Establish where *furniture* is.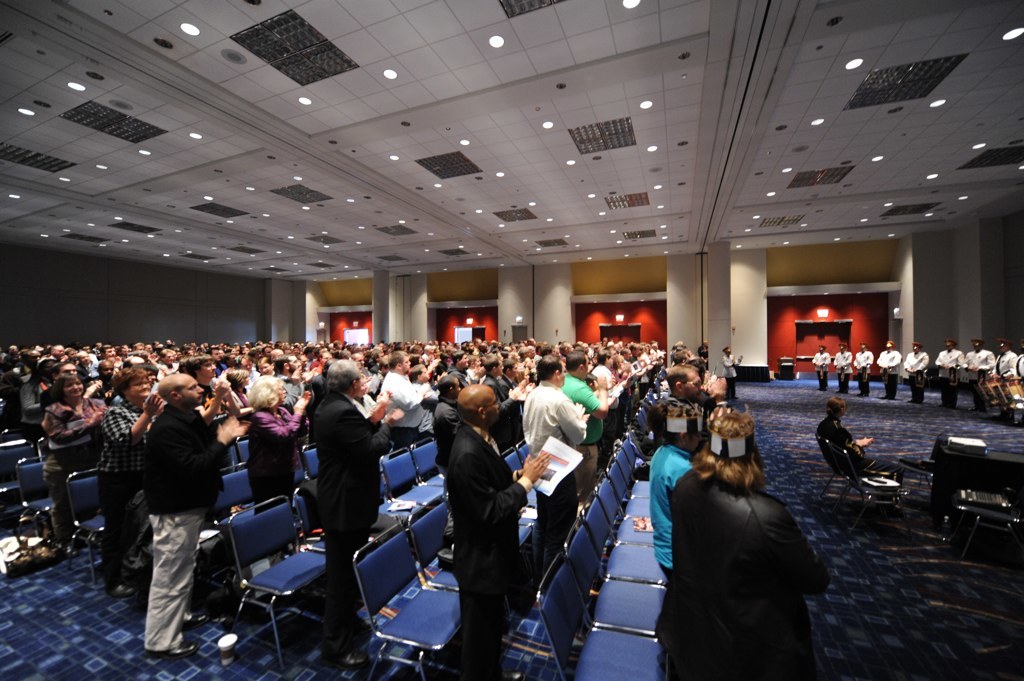
Established at {"left": 66, "top": 462, "right": 112, "bottom": 585}.
